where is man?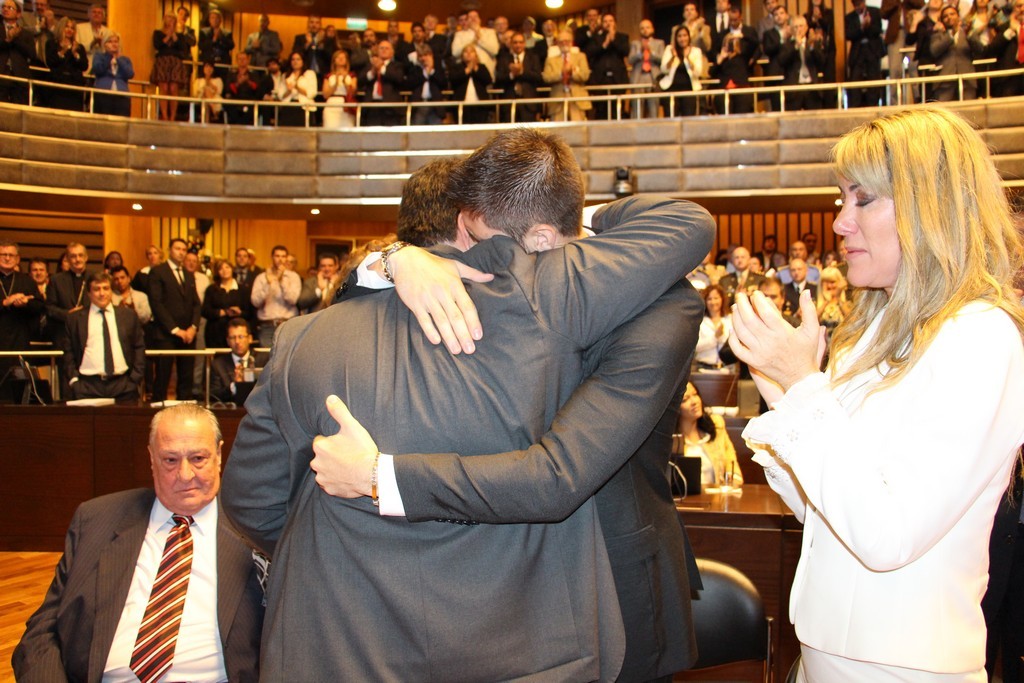
<region>360, 37, 397, 115</region>.
